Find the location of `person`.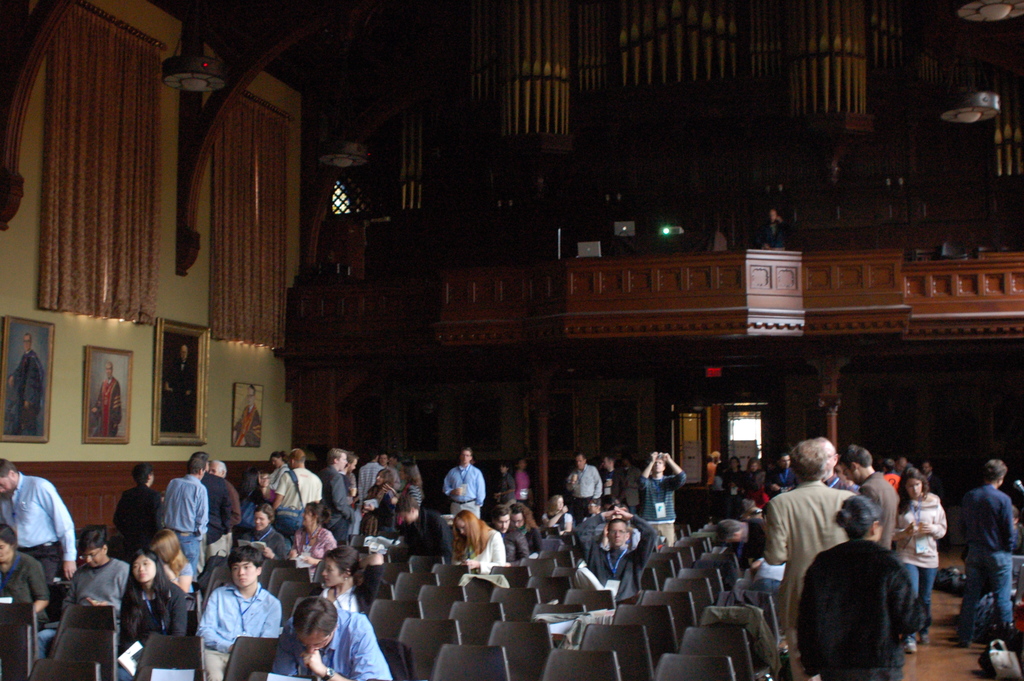
Location: 491, 508, 530, 567.
